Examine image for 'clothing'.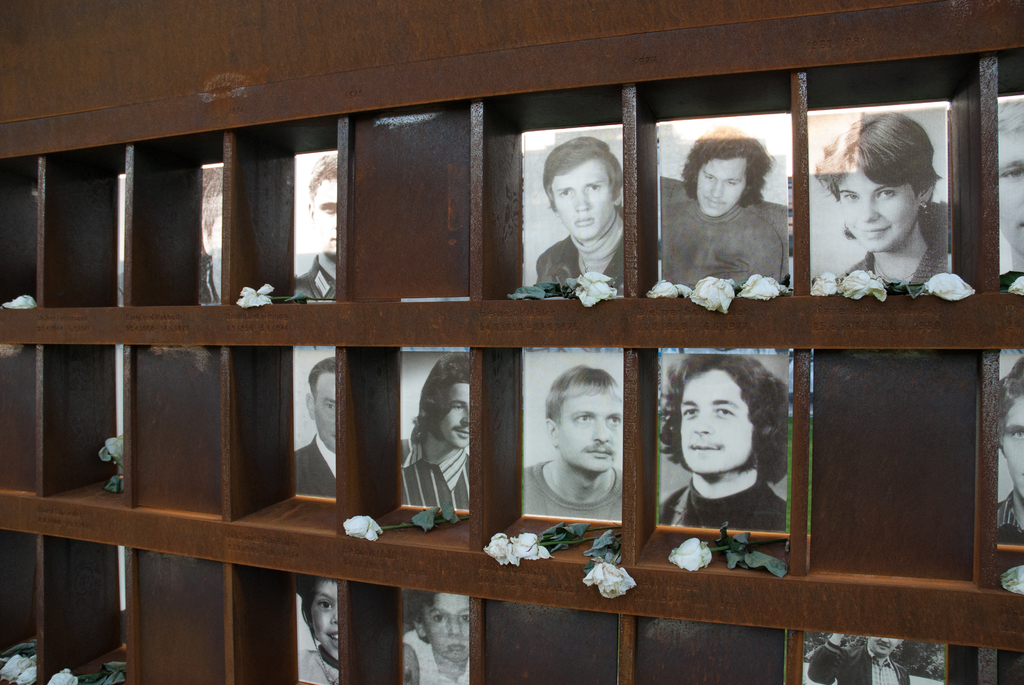
Examination result: 529,219,632,286.
